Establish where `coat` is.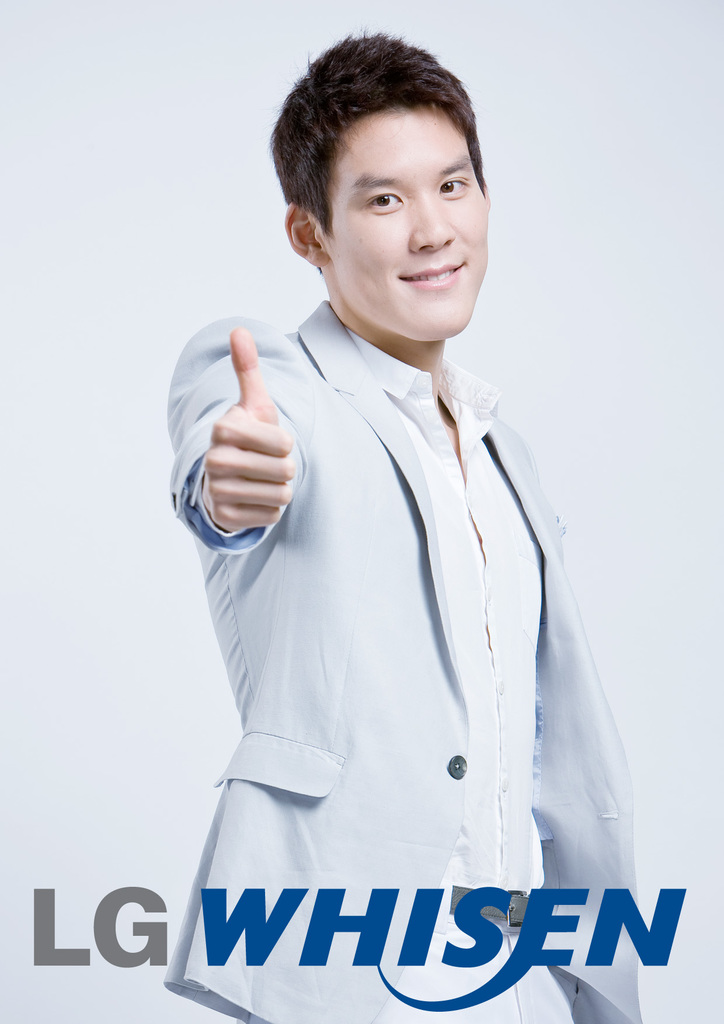
Established at bbox=[153, 287, 642, 1023].
